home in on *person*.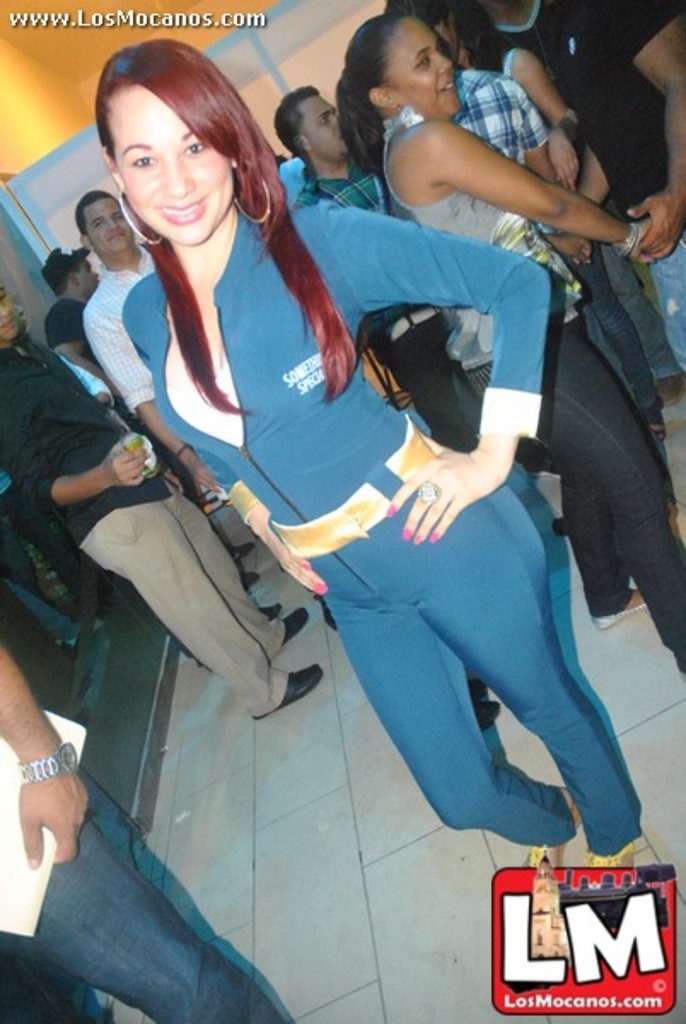
Homed in at x1=377 y1=0 x2=683 y2=406.
